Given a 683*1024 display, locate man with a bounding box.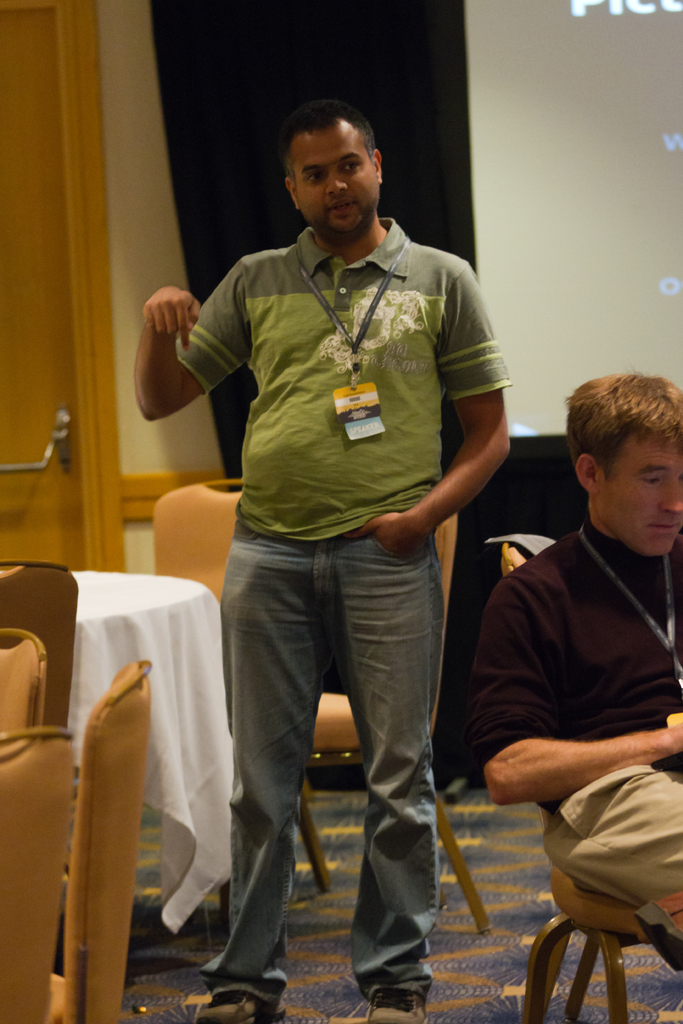
Located: bbox(113, 99, 515, 1023).
